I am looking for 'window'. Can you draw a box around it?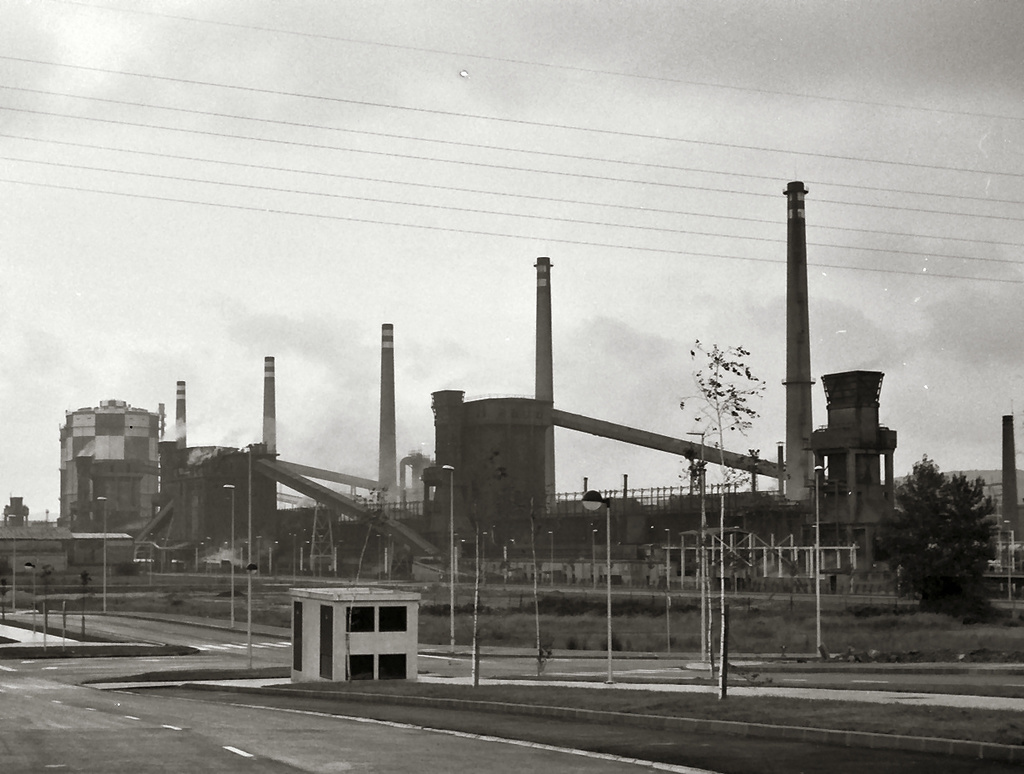
Sure, the bounding box is (left=380, top=605, right=407, bottom=632).
